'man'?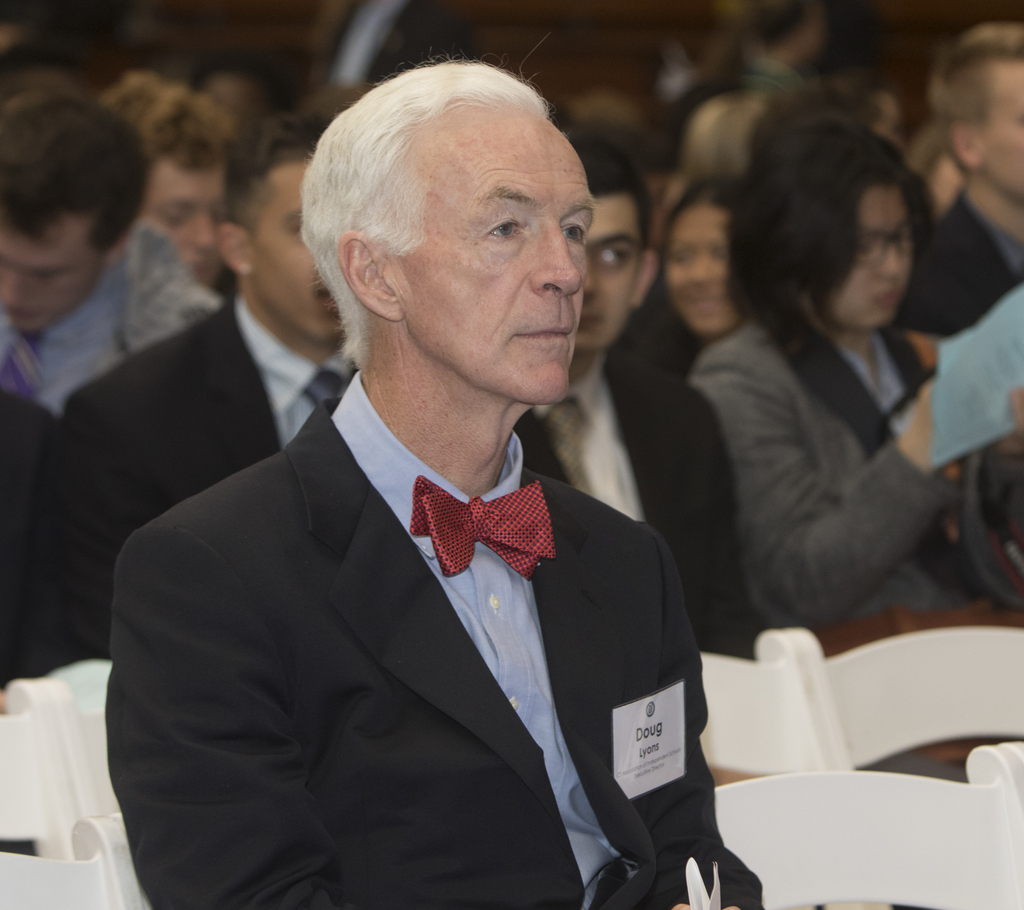
[left=0, top=392, right=89, bottom=708]
